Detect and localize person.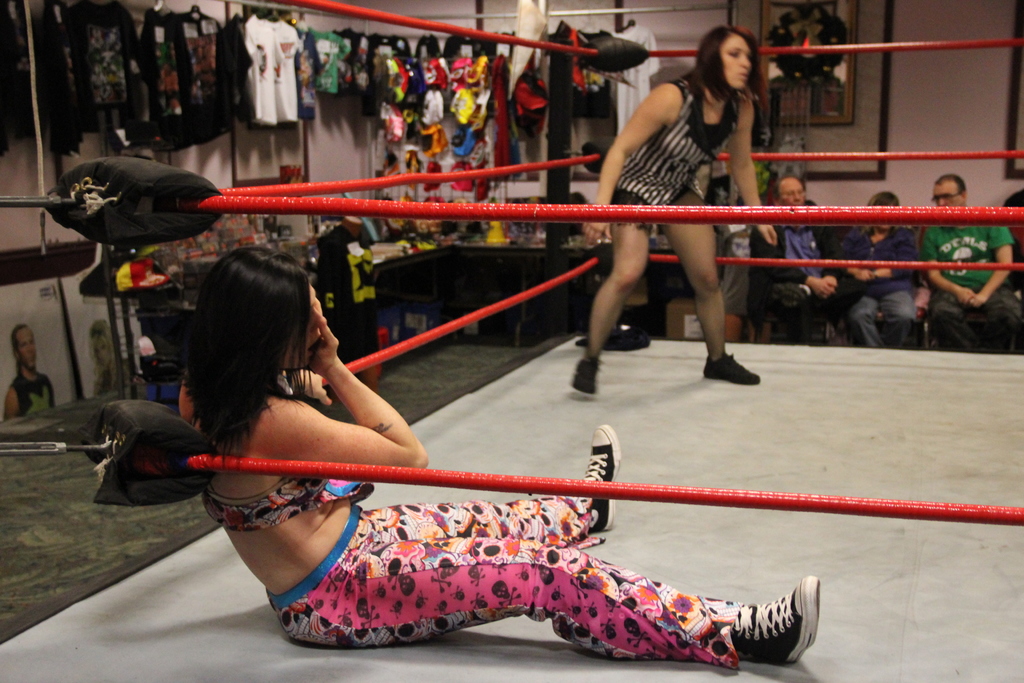
Localized at pyautogui.locateOnScreen(921, 174, 1023, 353).
